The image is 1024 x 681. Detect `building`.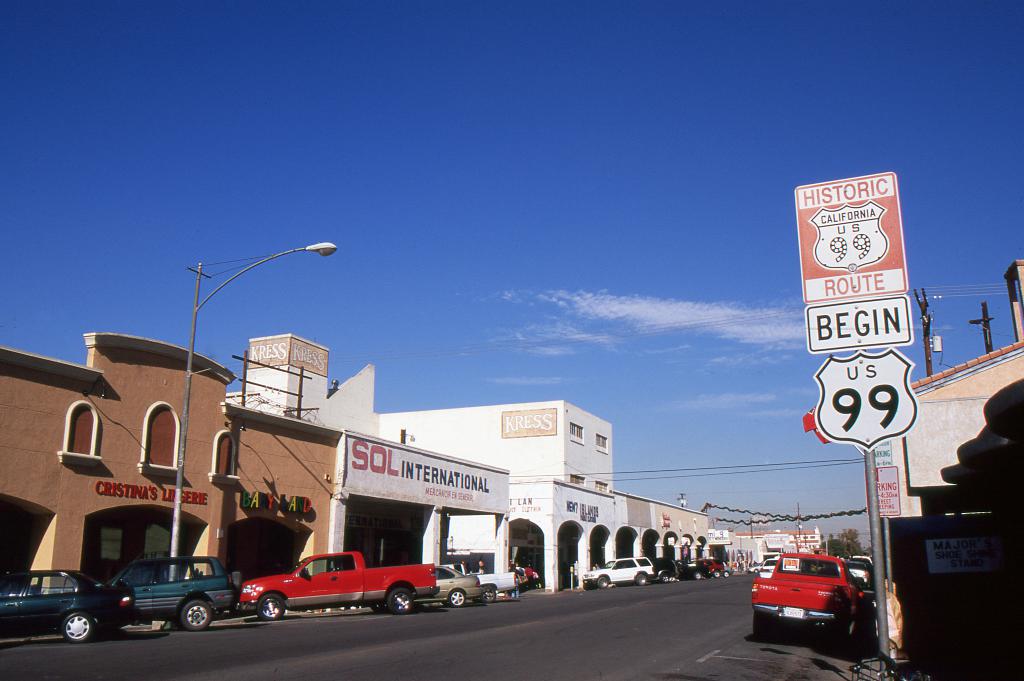
Detection: bbox(734, 527, 822, 554).
